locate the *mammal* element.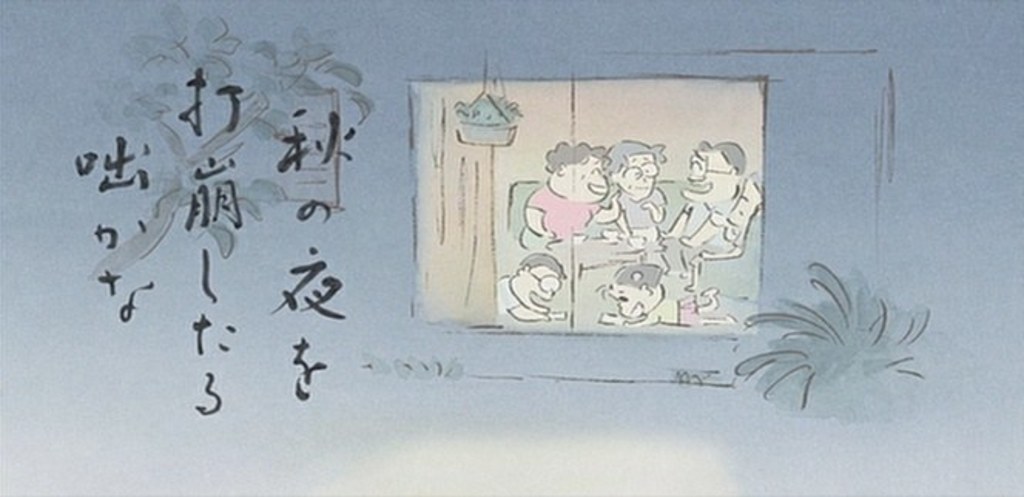
Element bbox: select_region(524, 145, 620, 255).
